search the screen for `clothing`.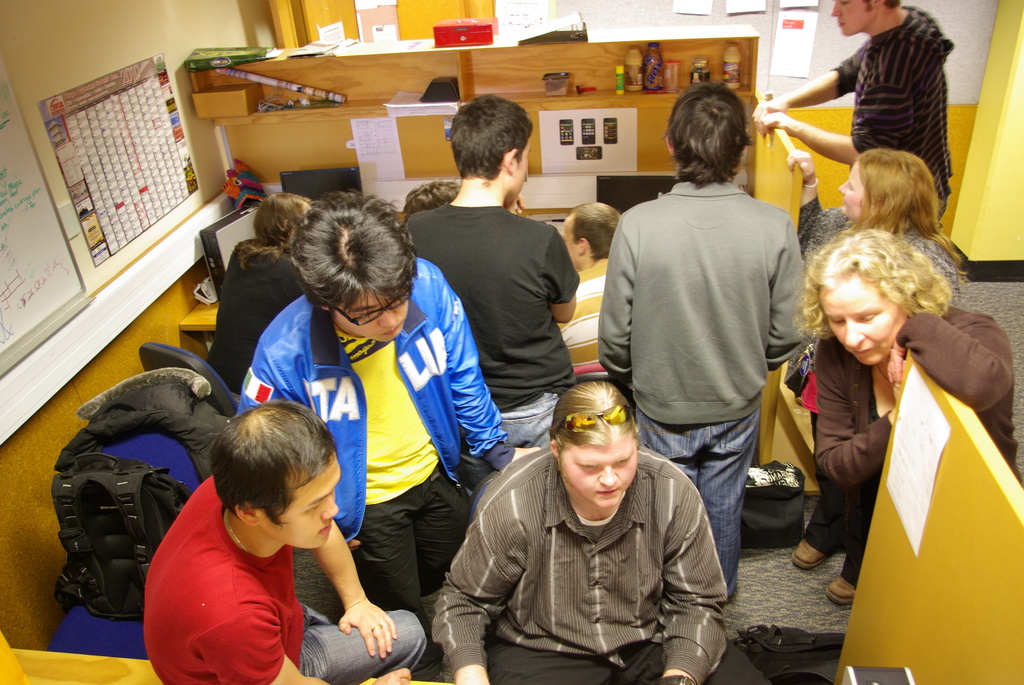
Found at locate(454, 468, 765, 684).
